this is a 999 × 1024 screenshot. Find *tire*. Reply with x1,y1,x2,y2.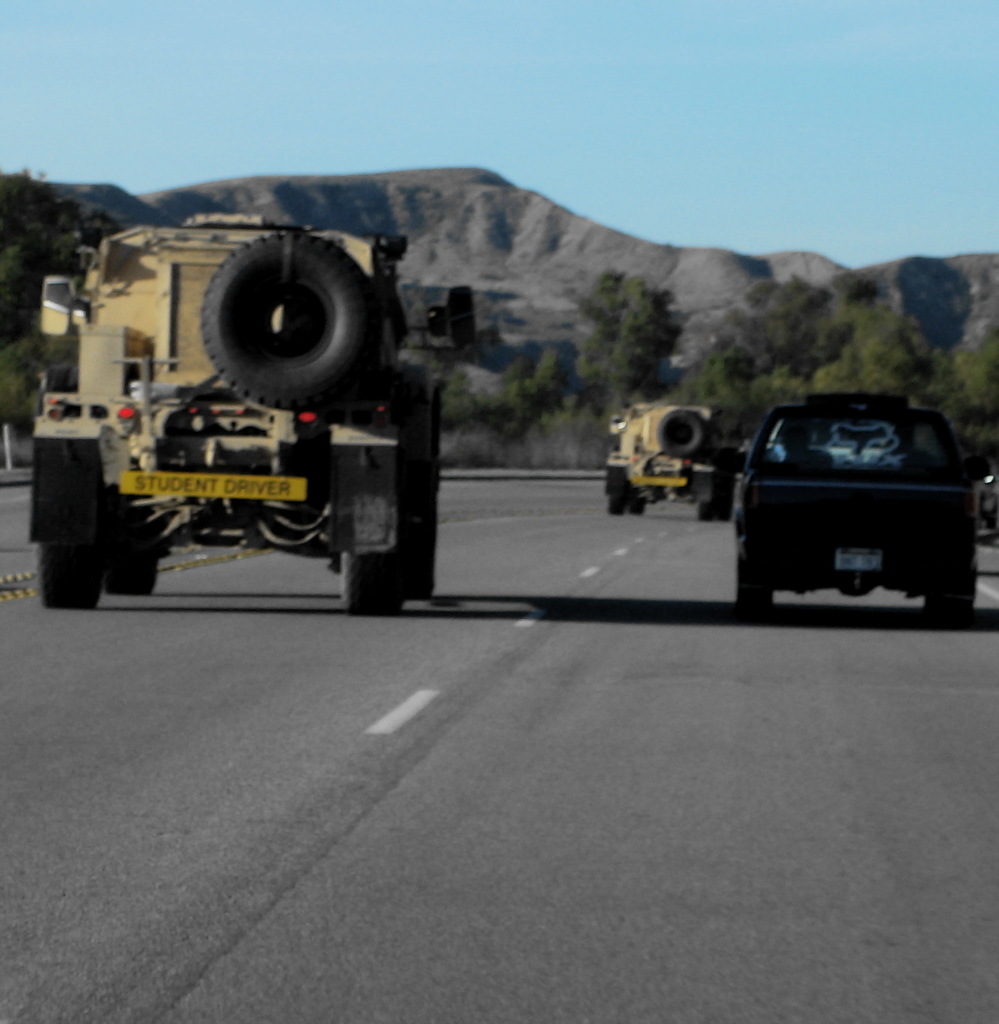
109,542,156,595.
